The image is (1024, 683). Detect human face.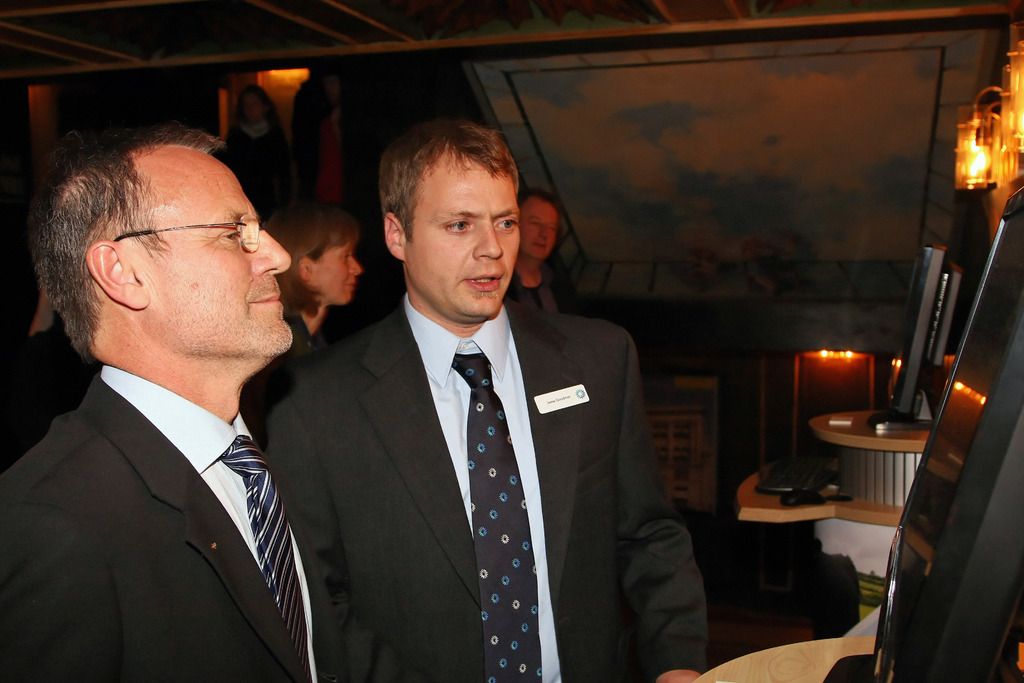
Detection: left=406, top=160, right=521, bottom=325.
